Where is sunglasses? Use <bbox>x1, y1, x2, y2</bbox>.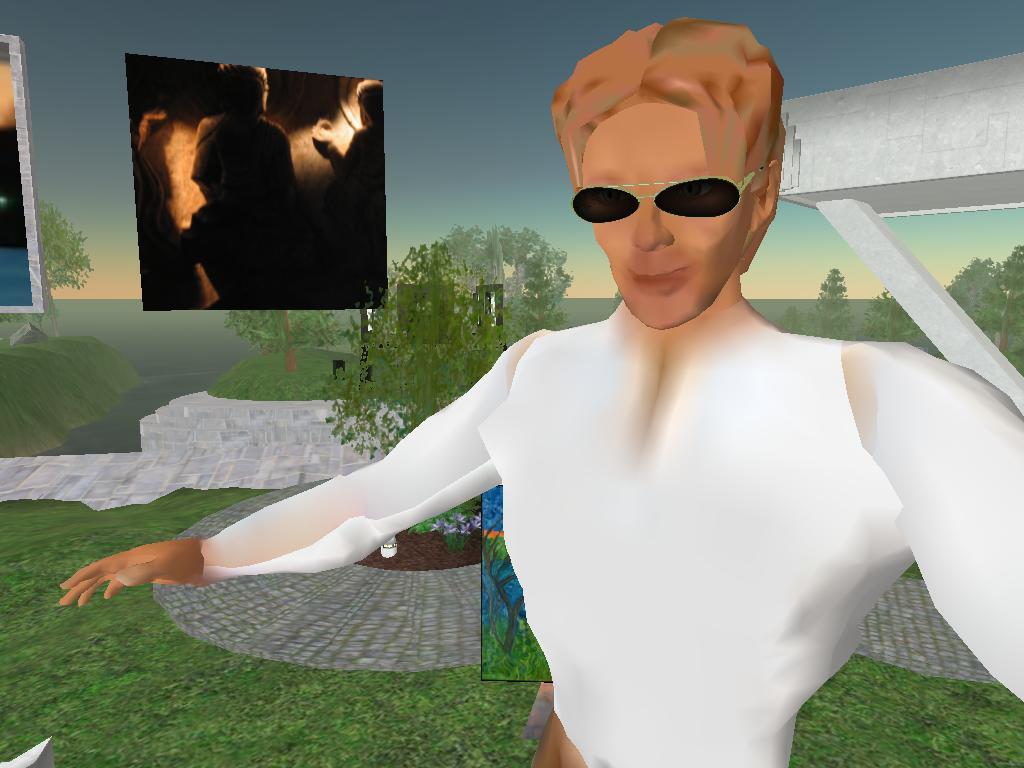
<bbox>568, 161, 757, 227</bbox>.
